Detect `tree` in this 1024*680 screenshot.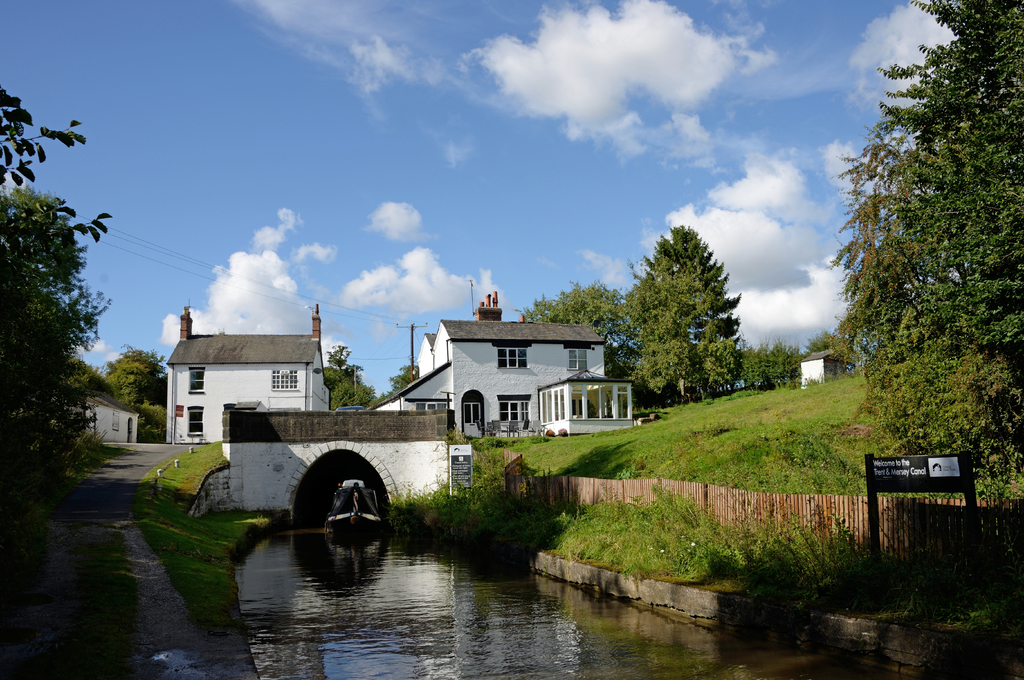
Detection: pyautogui.locateOnScreen(326, 343, 379, 409).
